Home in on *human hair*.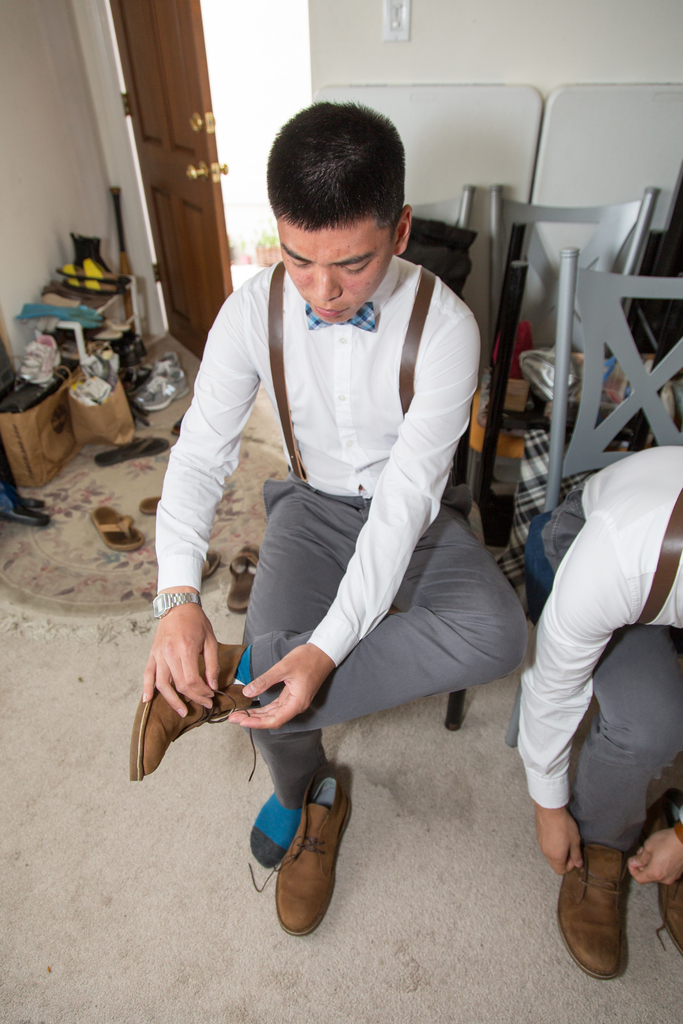
Homed in at locate(267, 99, 402, 235).
